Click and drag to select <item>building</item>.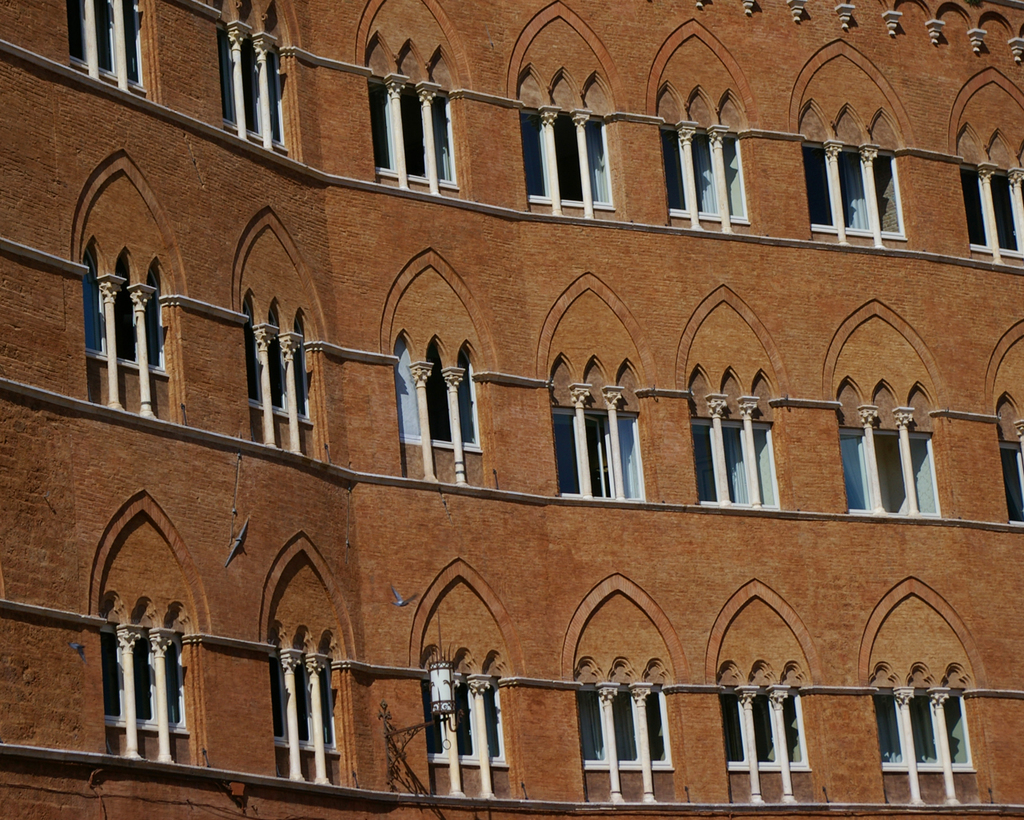
Selection: l=0, t=0, r=1023, b=819.
